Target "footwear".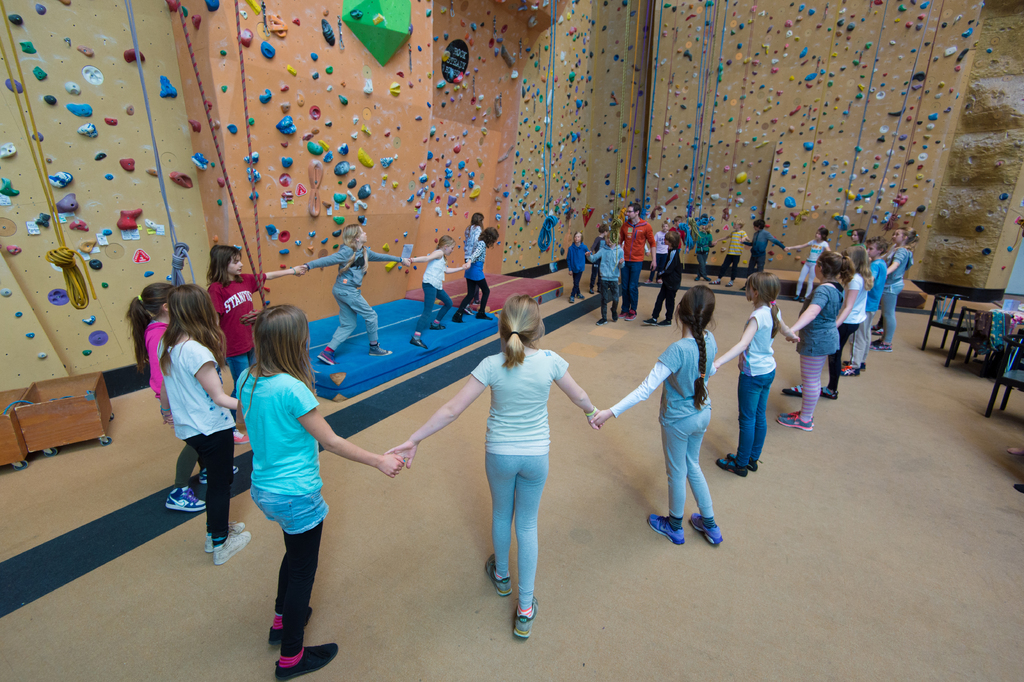
Target region: (left=574, top=291, right=582, bottom=299).
